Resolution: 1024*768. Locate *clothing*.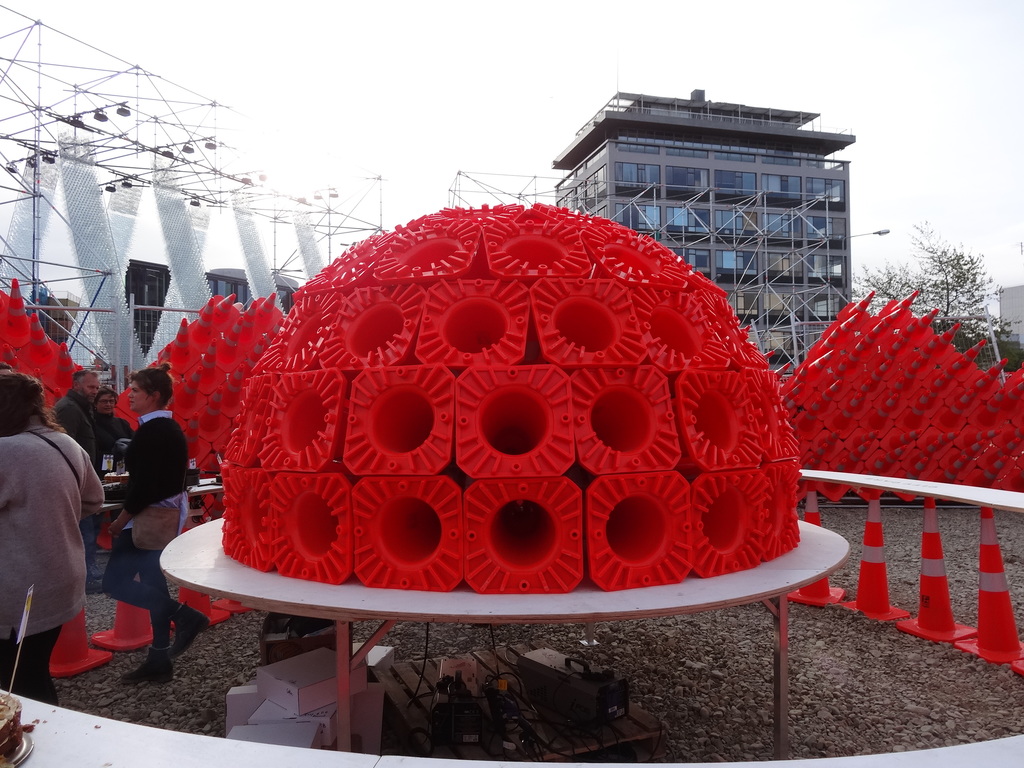
x1=94, y1=410, x2=131, y2=452.
